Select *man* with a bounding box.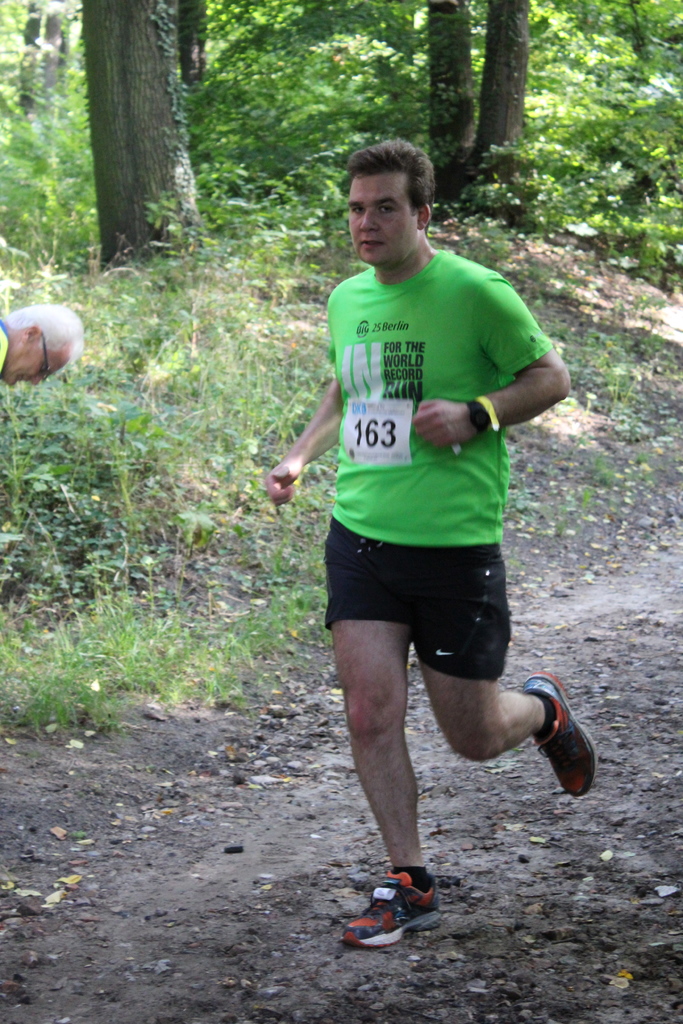
259 137 579 918.
